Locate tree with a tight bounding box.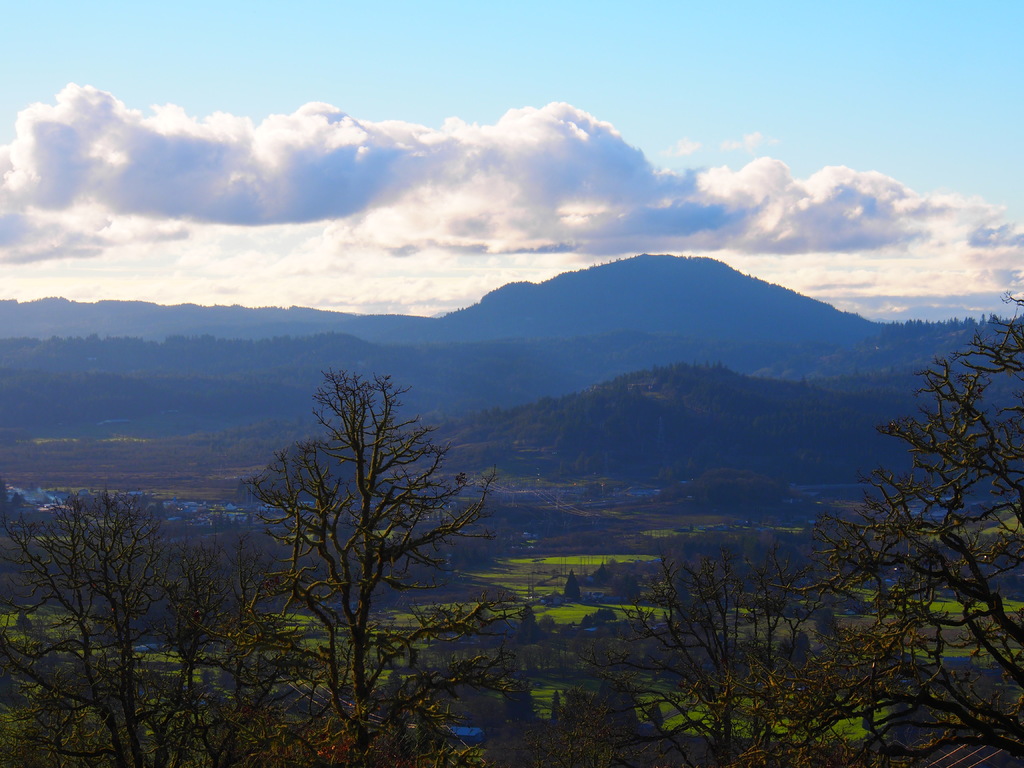
l=0, t=491, r=319, b=767.
